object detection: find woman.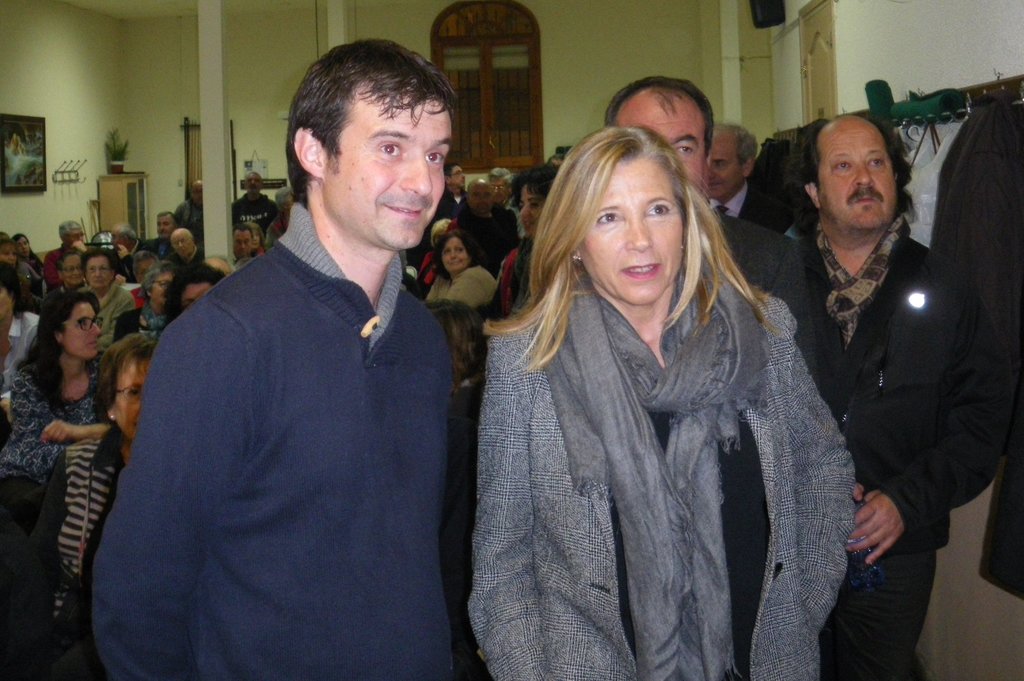
[260,189,292,252].
